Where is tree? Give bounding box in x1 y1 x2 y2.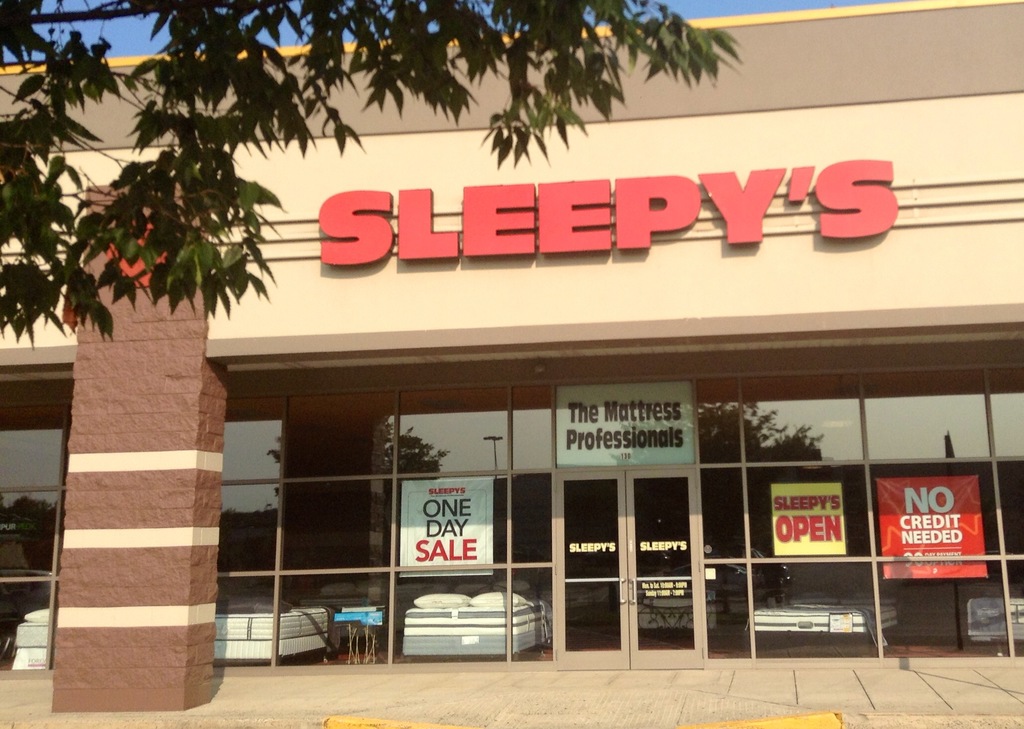
0 0 739 345.
